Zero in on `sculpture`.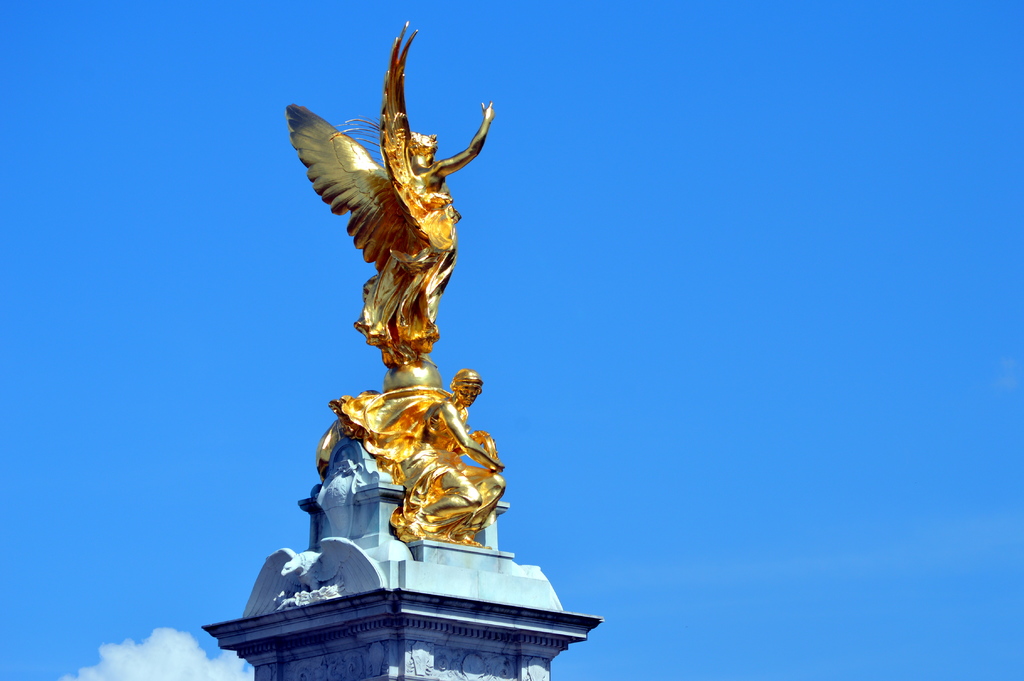
Zeroed in: box=[258, 48, 587, 641].
